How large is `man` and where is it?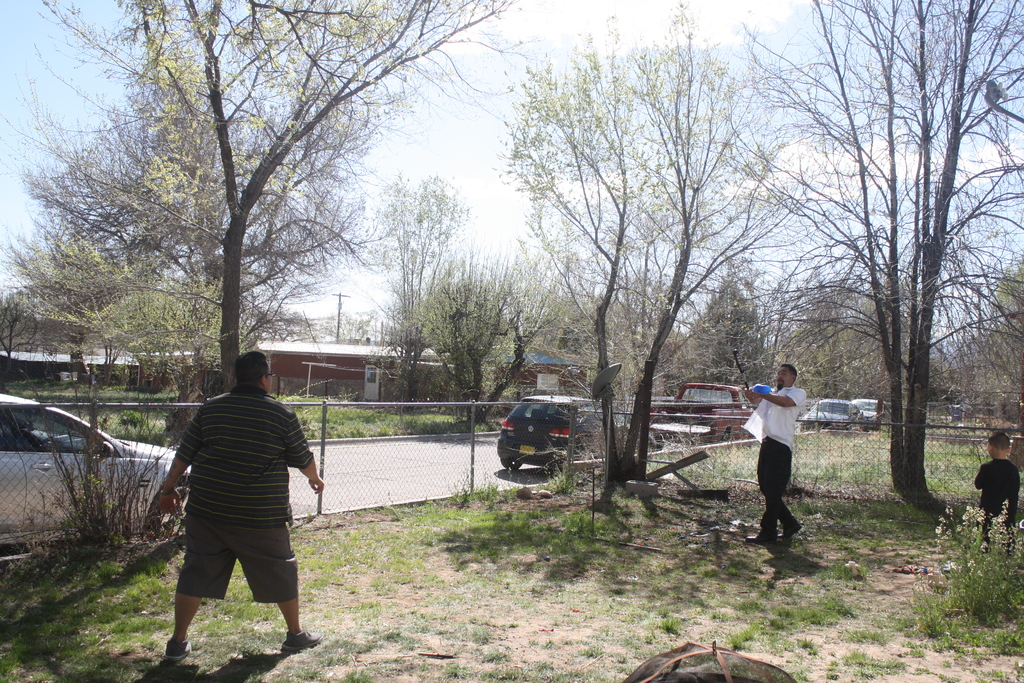
Bounding box: Rect(148, 343, 325, 668).
